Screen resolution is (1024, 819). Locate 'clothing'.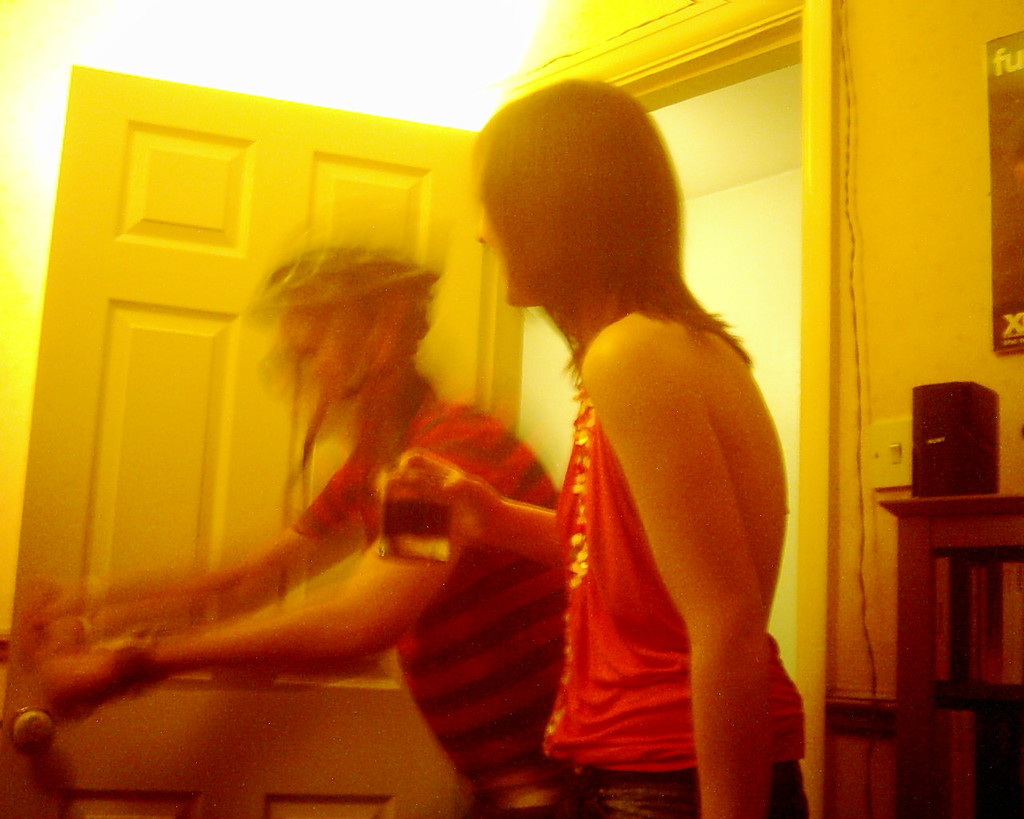
296, 388, 556, 818.
